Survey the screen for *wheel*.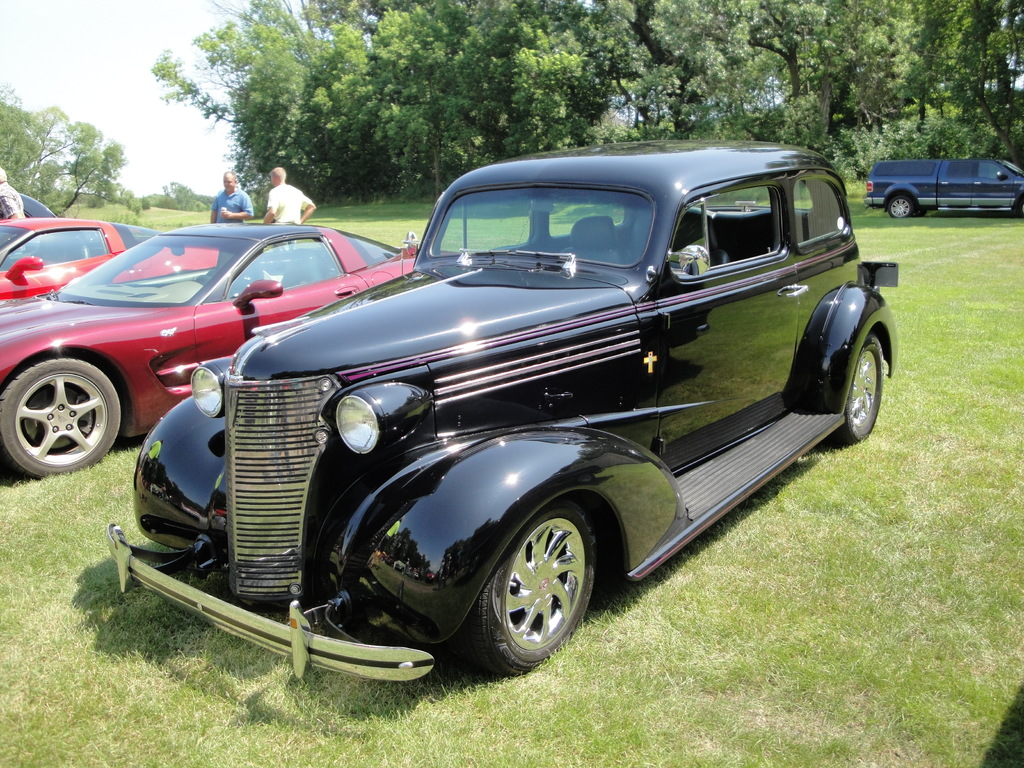
Survey found: <region>0, 357, 121, 479</region>.
